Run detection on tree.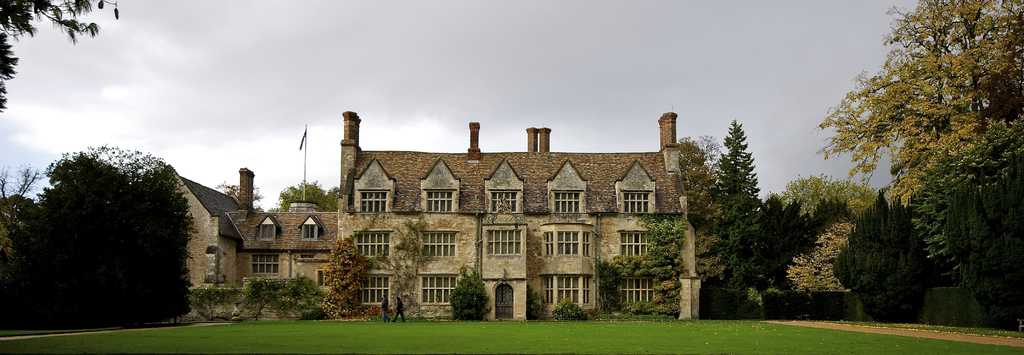
Result: left=705, top=115, right=757, bottom=311.
